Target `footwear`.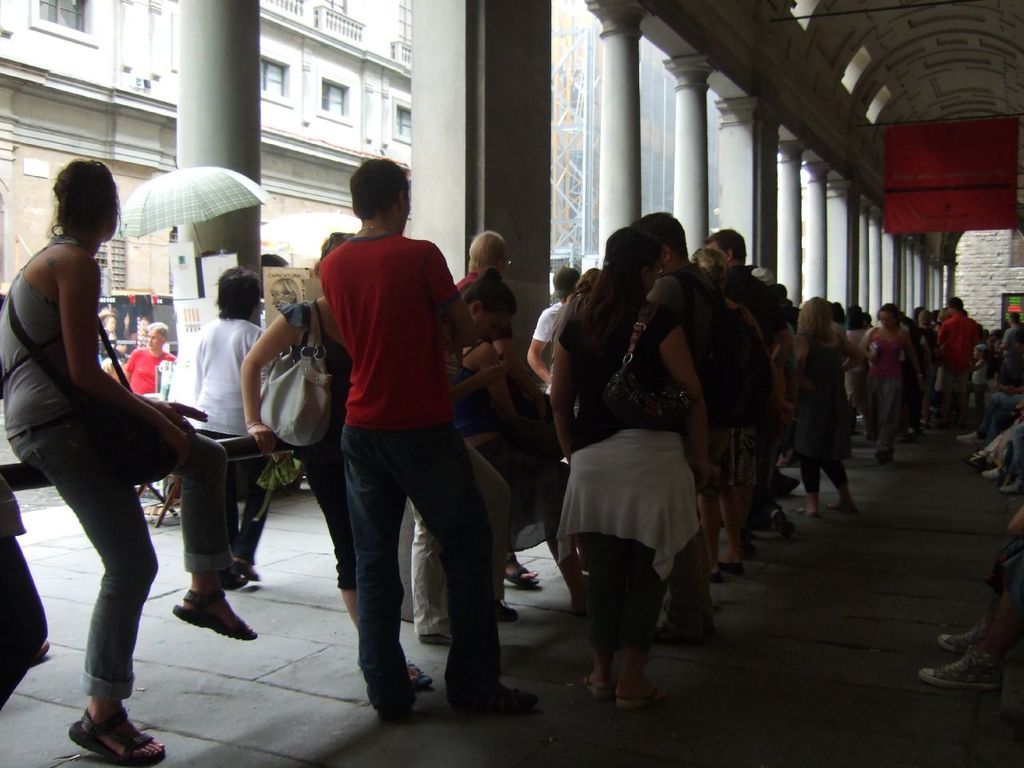
Target region: box(170, 589, 258, 641).
